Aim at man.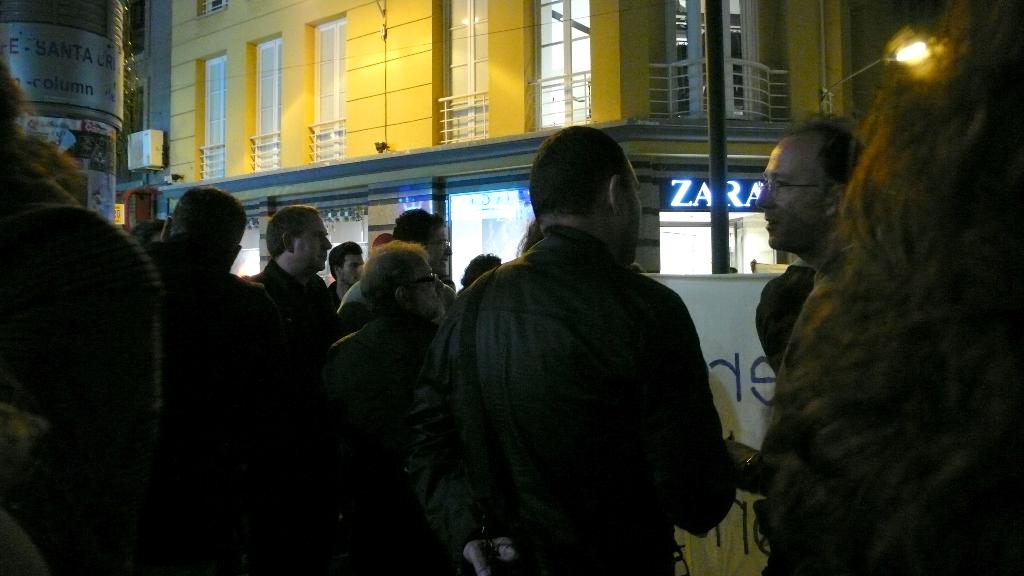
Aimed at x1=247 y1=205 x2=341 y2=364.
